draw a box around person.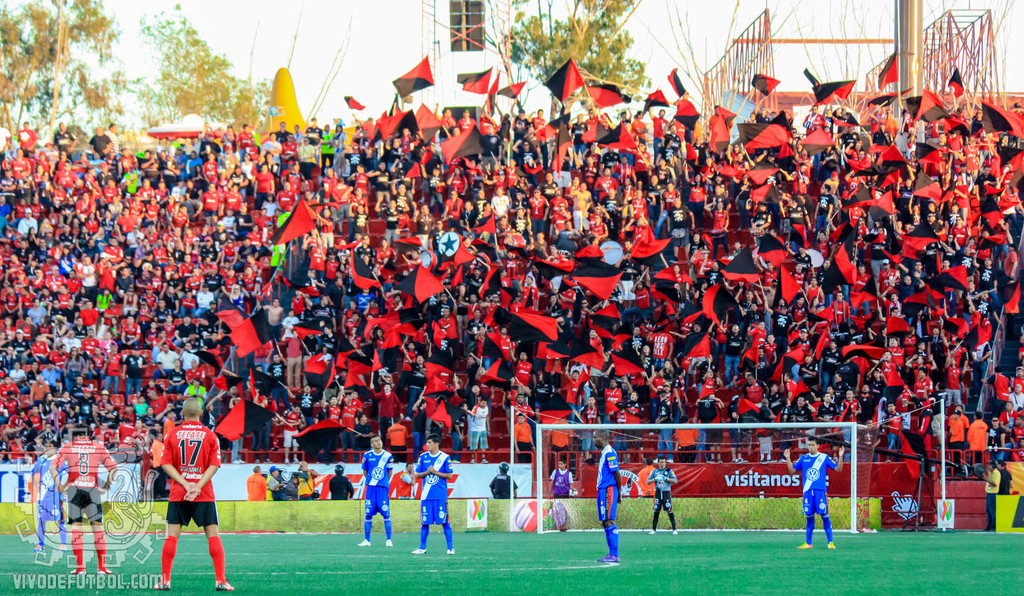
{"left": 411, "top": 429, "right": 458, "bottom": 559}.
